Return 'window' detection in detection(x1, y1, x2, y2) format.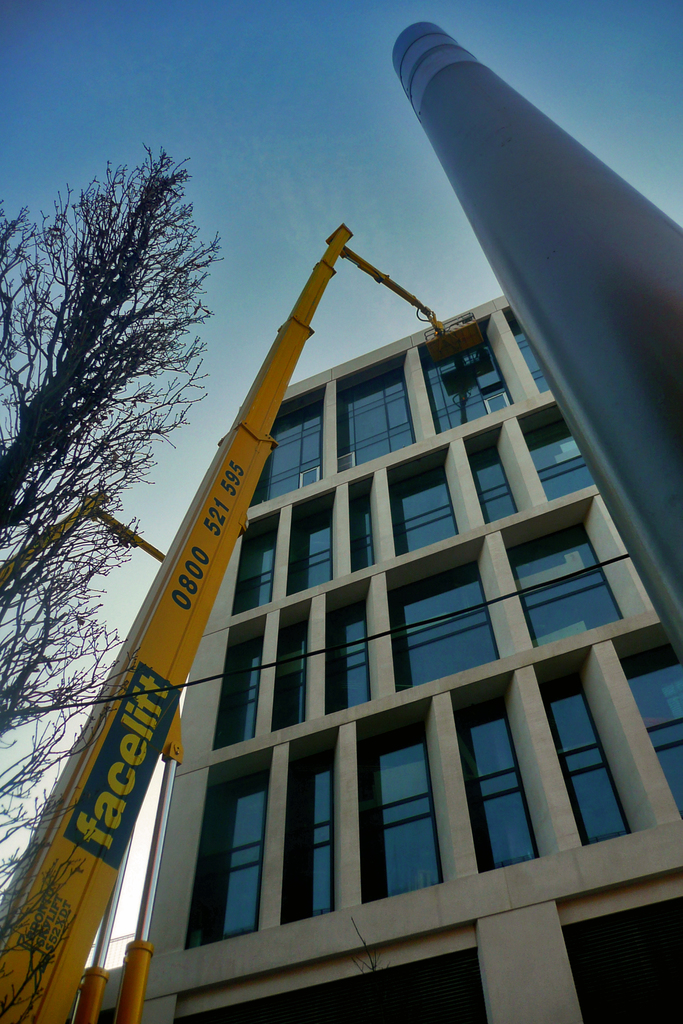
detection(249, 407, 319, 507).
